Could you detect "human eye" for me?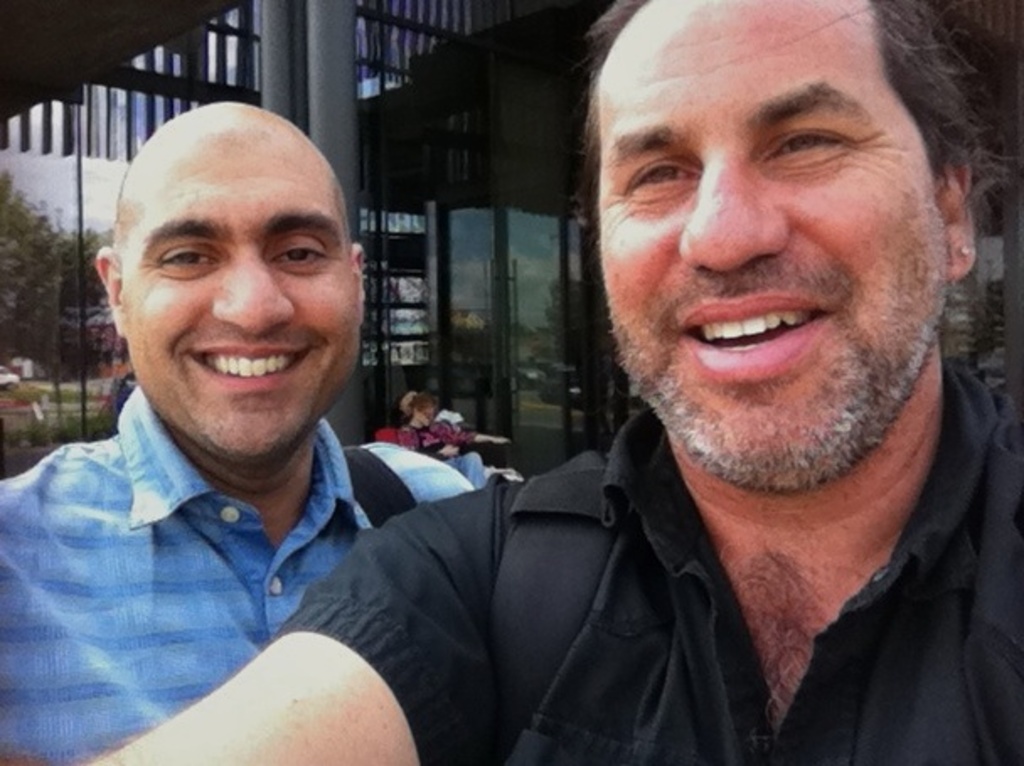
Detection result: <bbox>153, 239, 221, 276</bbox>.
